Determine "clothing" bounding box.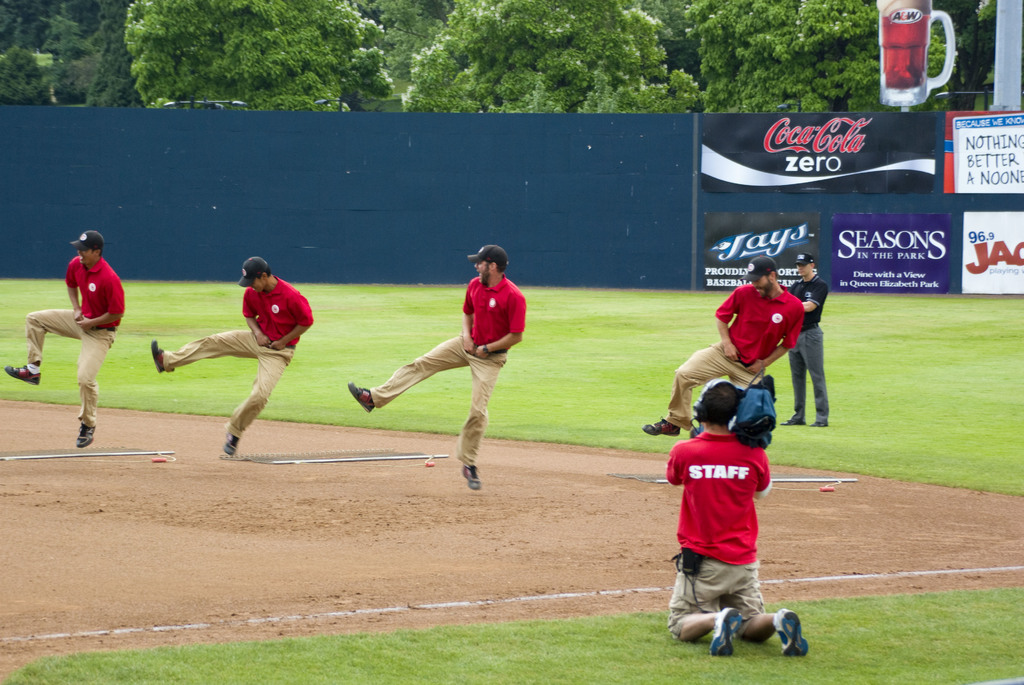
Determined: [789, 274, 842, 419].
